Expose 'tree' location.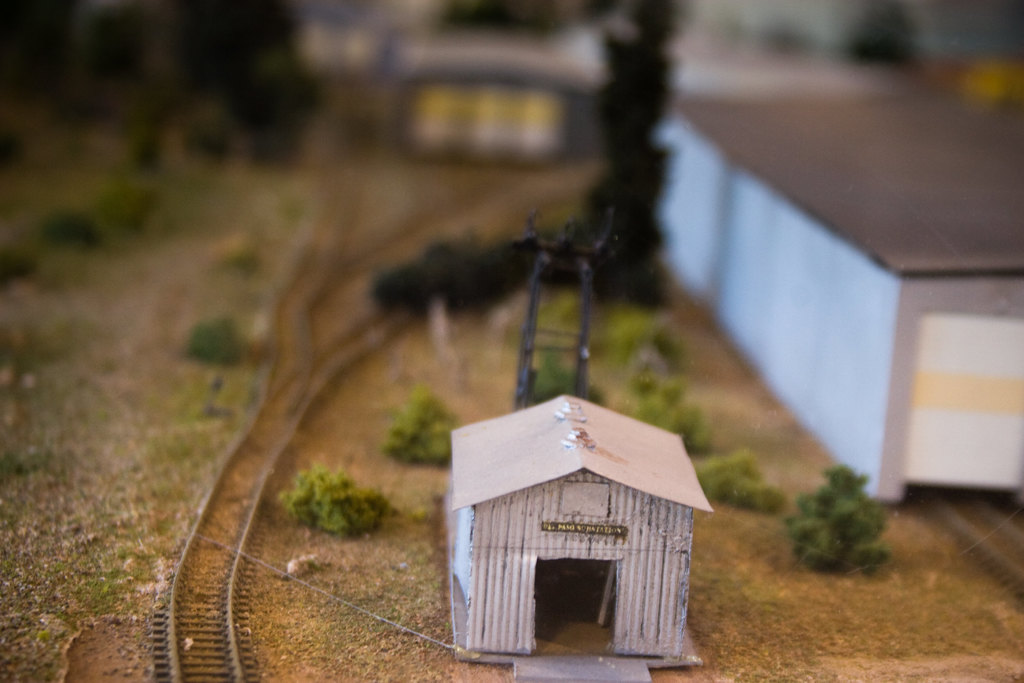
Exposed at bbox=[388, 386, 458, 457].
